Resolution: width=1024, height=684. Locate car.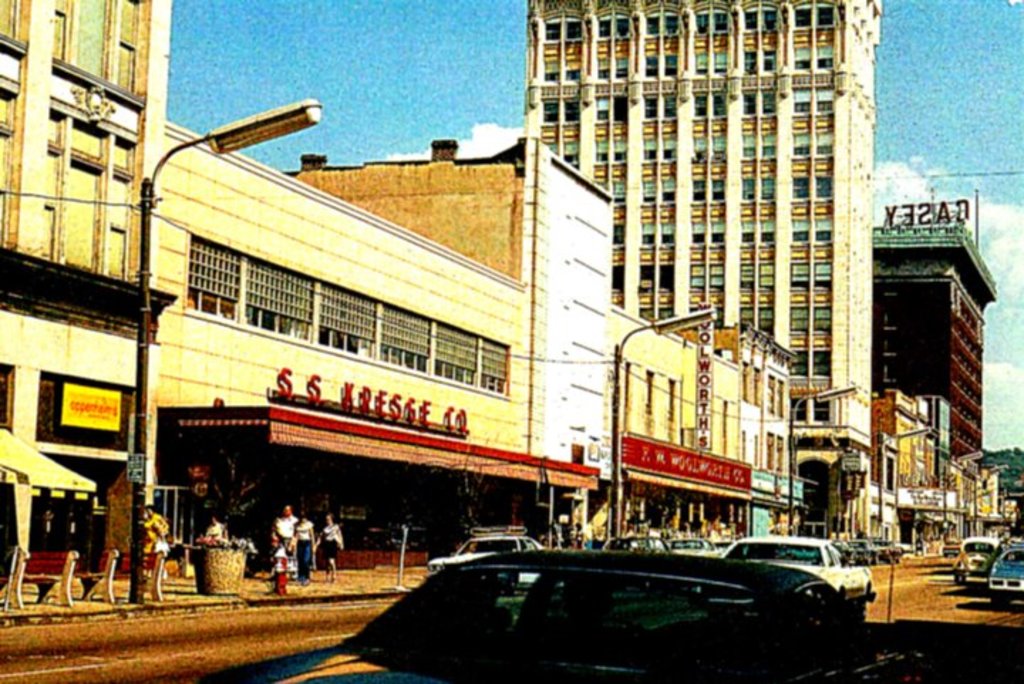
<region>988, 545, 1023, 613</region>.
